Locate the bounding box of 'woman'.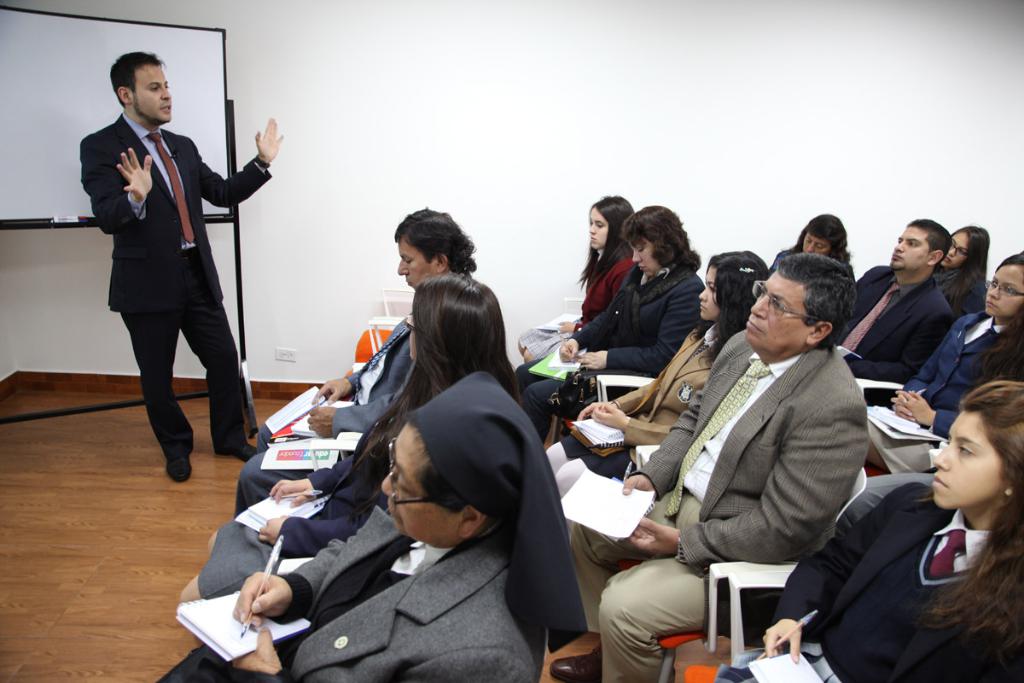
Bounding box: BBox(174, 270, 520, 603).
